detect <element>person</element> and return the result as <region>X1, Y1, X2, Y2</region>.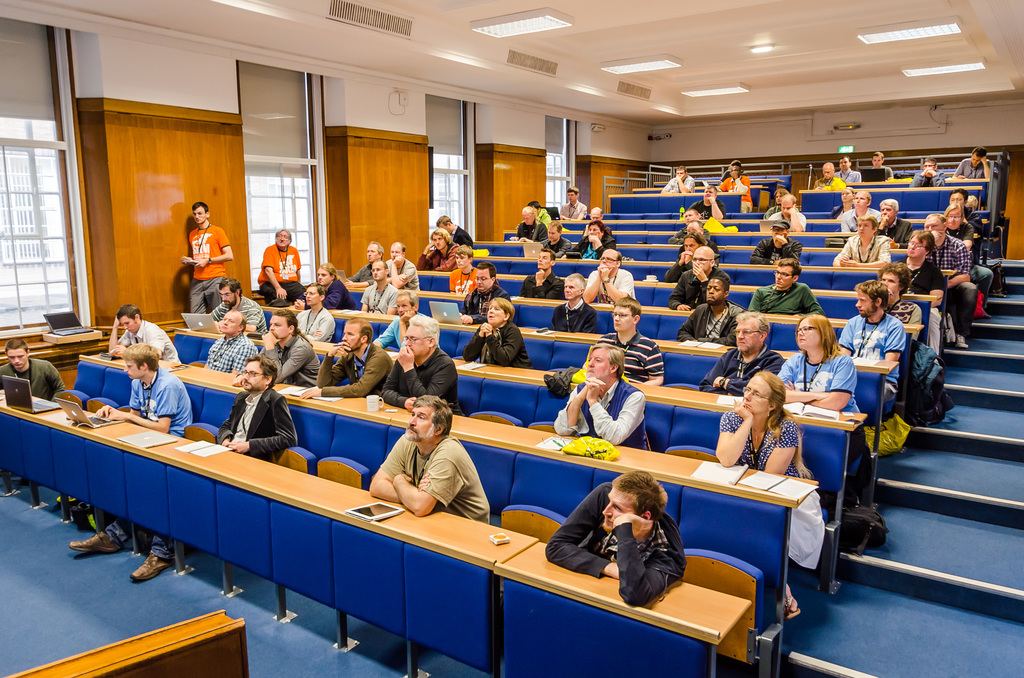
<region>204, 303, 259, 381</region>.
